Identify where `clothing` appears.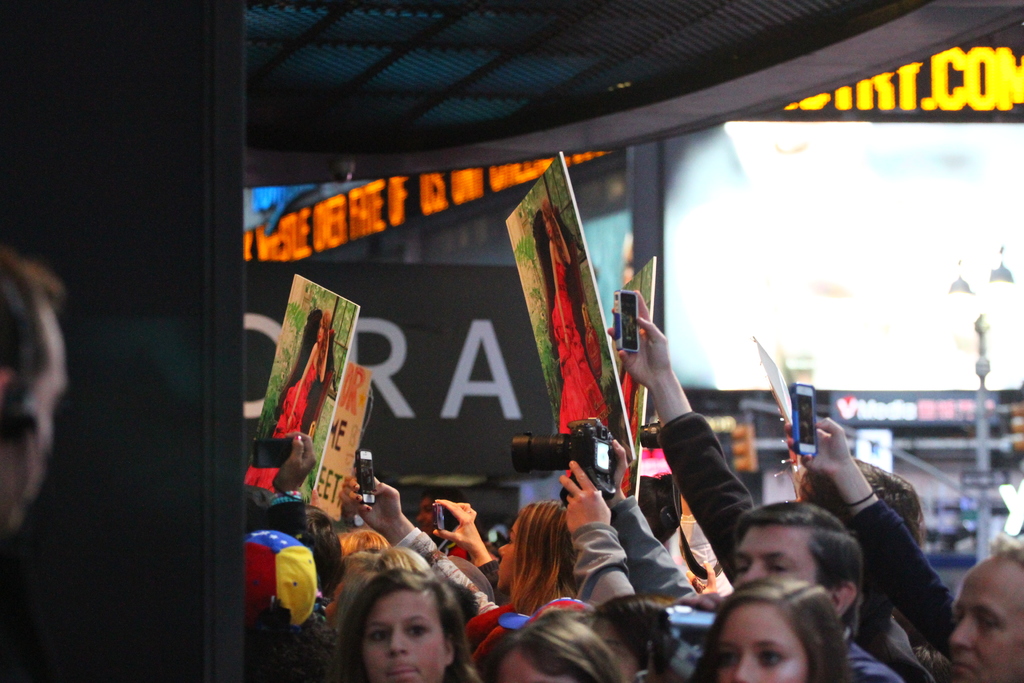
Appears at 392, 525, 499, 620.
